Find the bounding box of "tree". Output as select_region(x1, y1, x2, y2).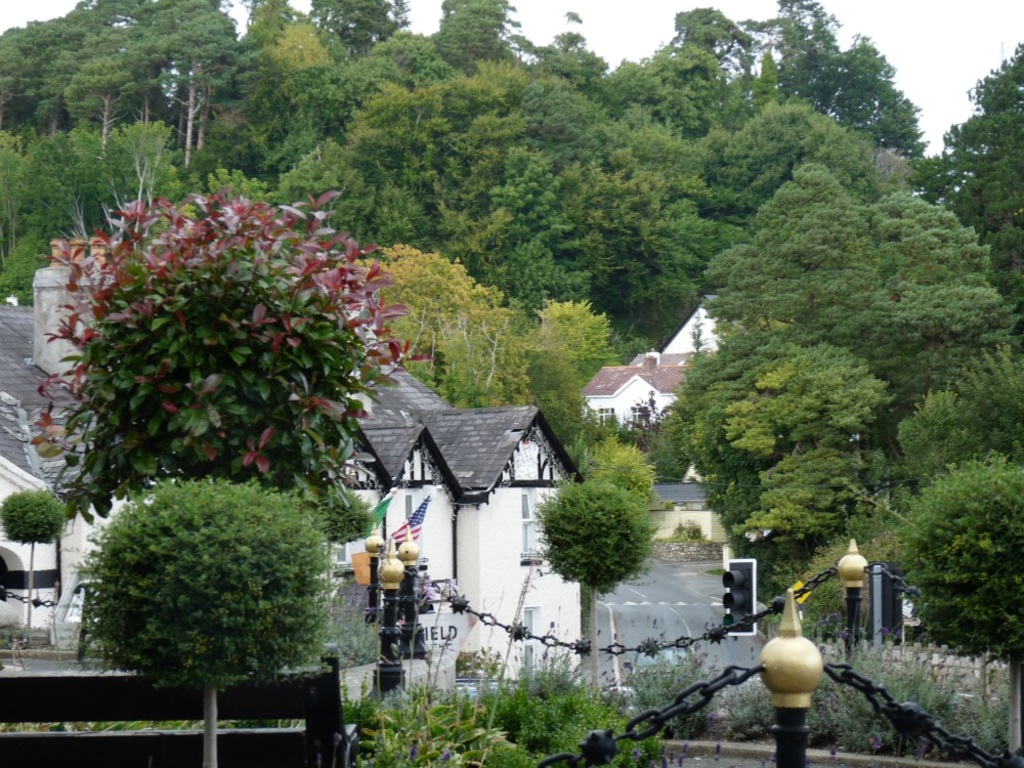
select_region(901, 449, 1023, 761).
